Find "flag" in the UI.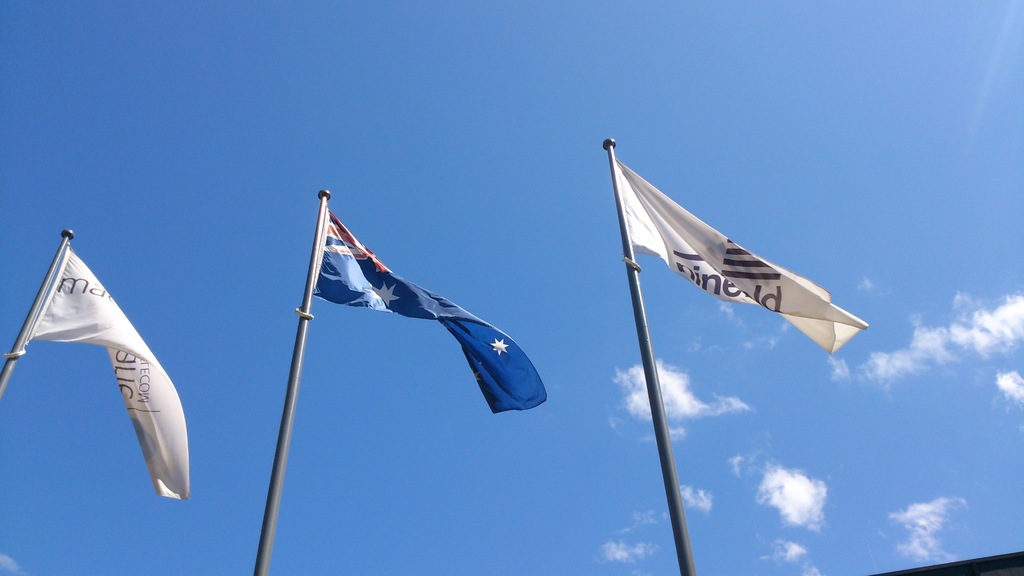
UI element at bbox(11, 243, 197, 505).
